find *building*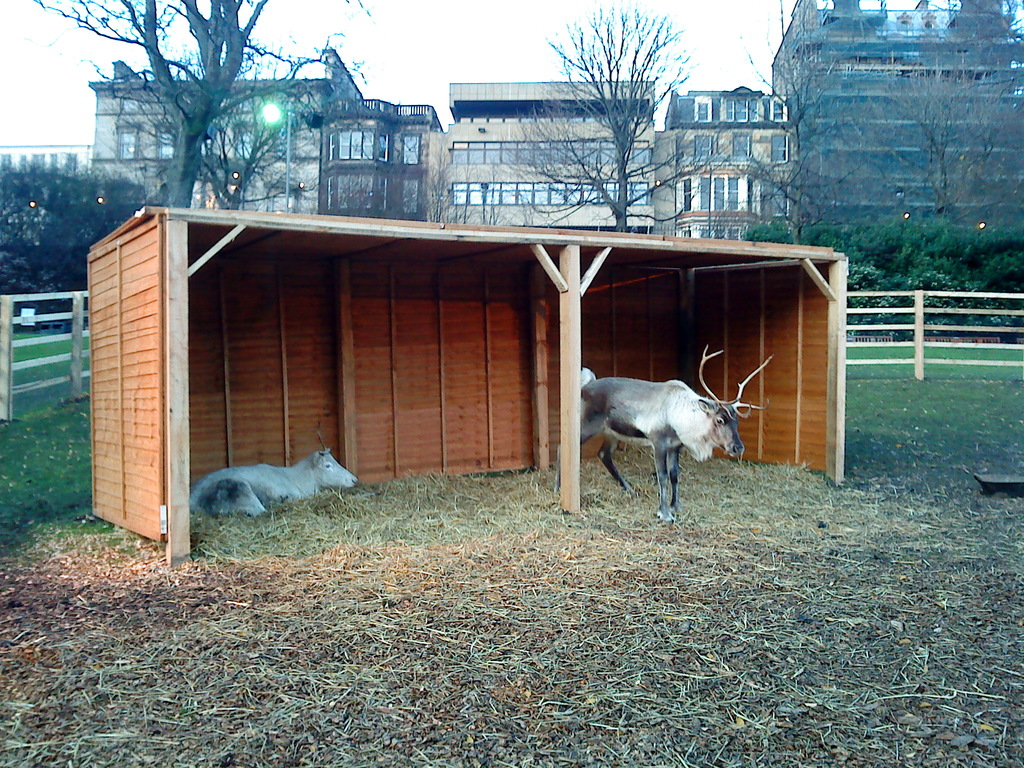
bbox=[429, 77, 654, 243]
